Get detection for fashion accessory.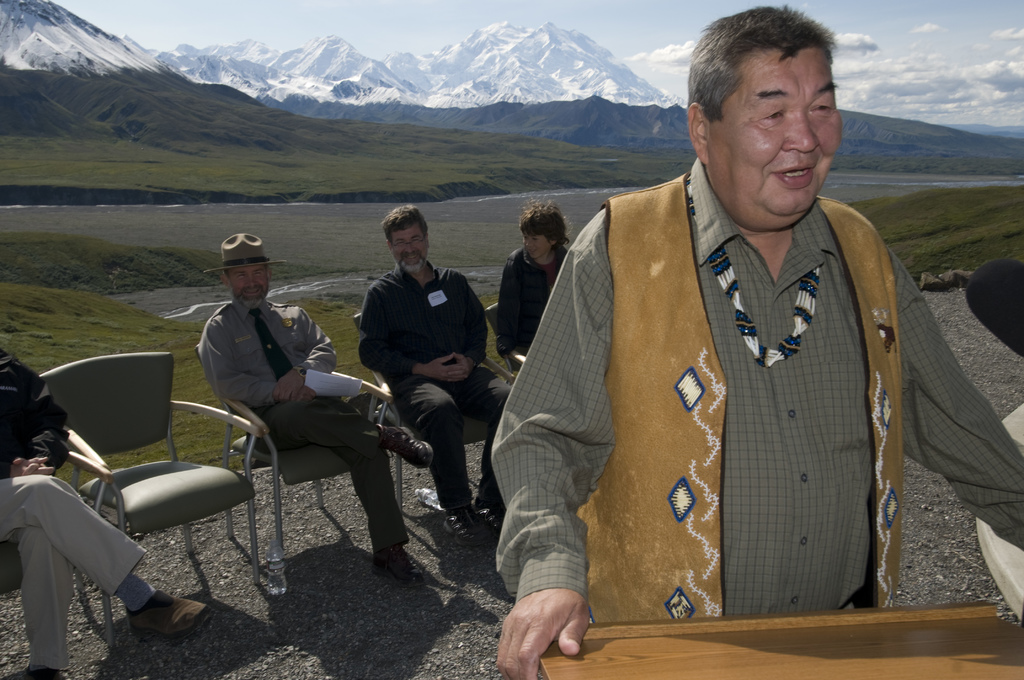
Detection: rect(375, 425, 434, 471).
